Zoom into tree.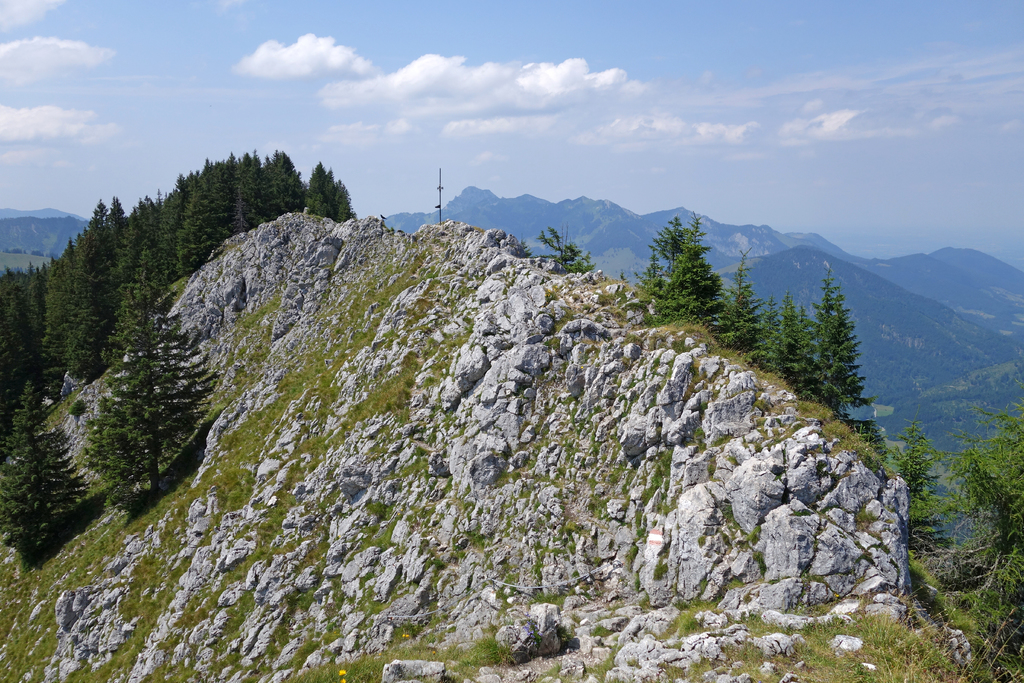
Zoom target: region(78, 201, 113, 268).
